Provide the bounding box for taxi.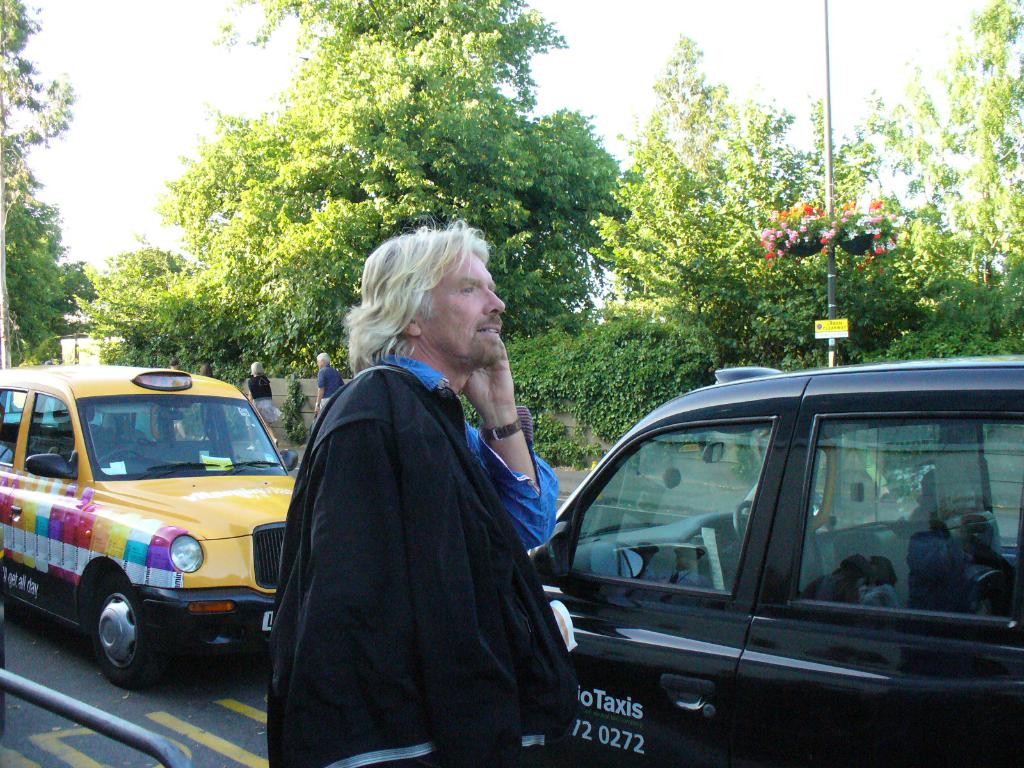
0,366,307,696.
